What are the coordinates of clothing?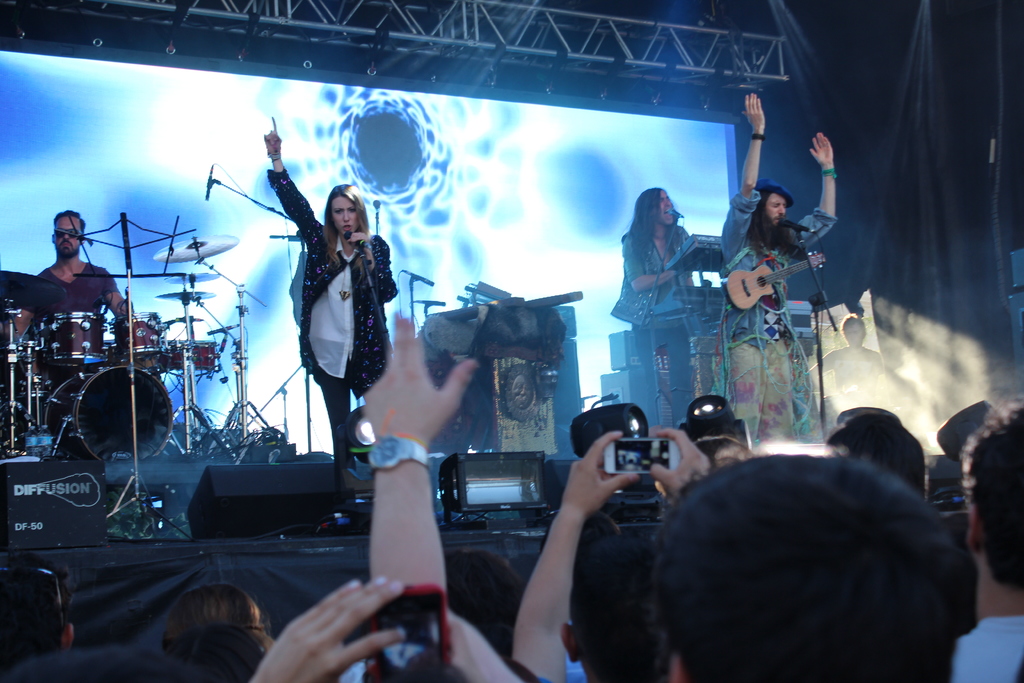
rect(602, 220, 710, 425).
